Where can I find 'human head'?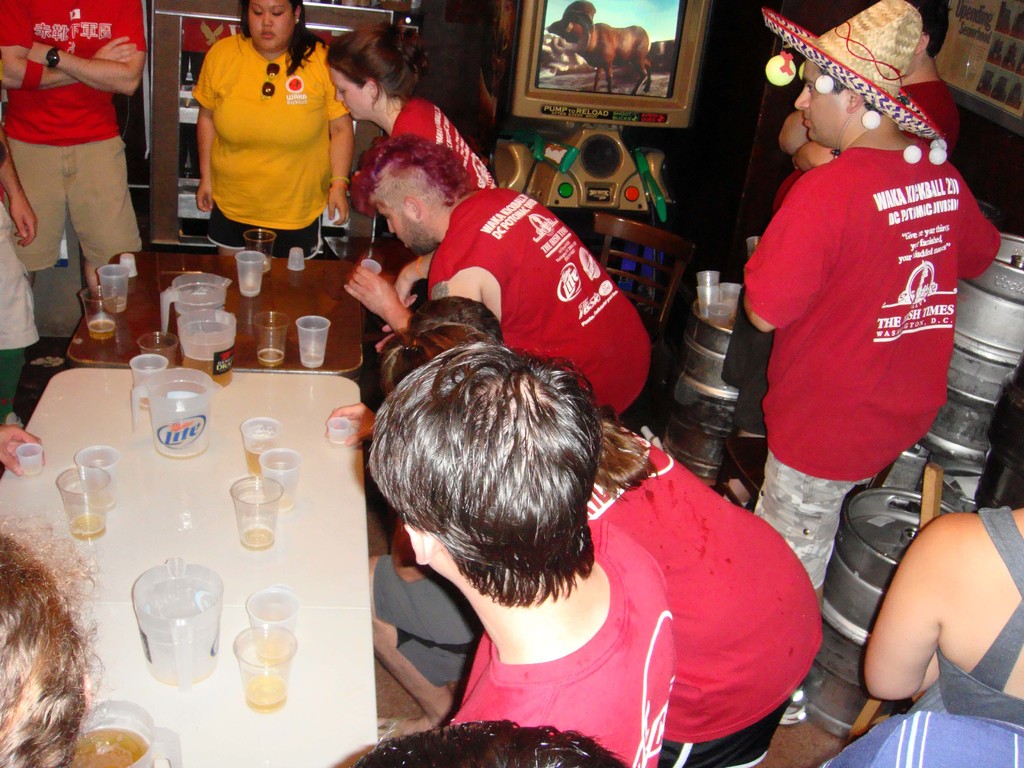
You can find it at {"left": 0, "top": 532, "right": 91, "bottom": 767}.
